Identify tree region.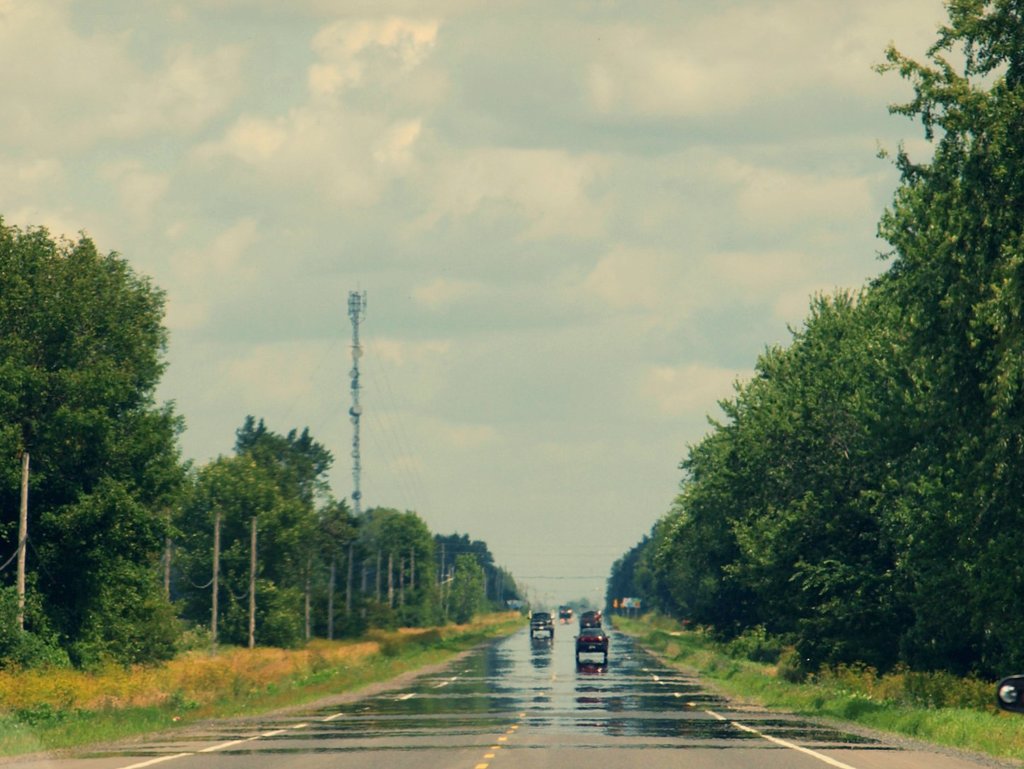
Region: {"left": 0, "top": 211, "right": 186, "bottom": 681}.
